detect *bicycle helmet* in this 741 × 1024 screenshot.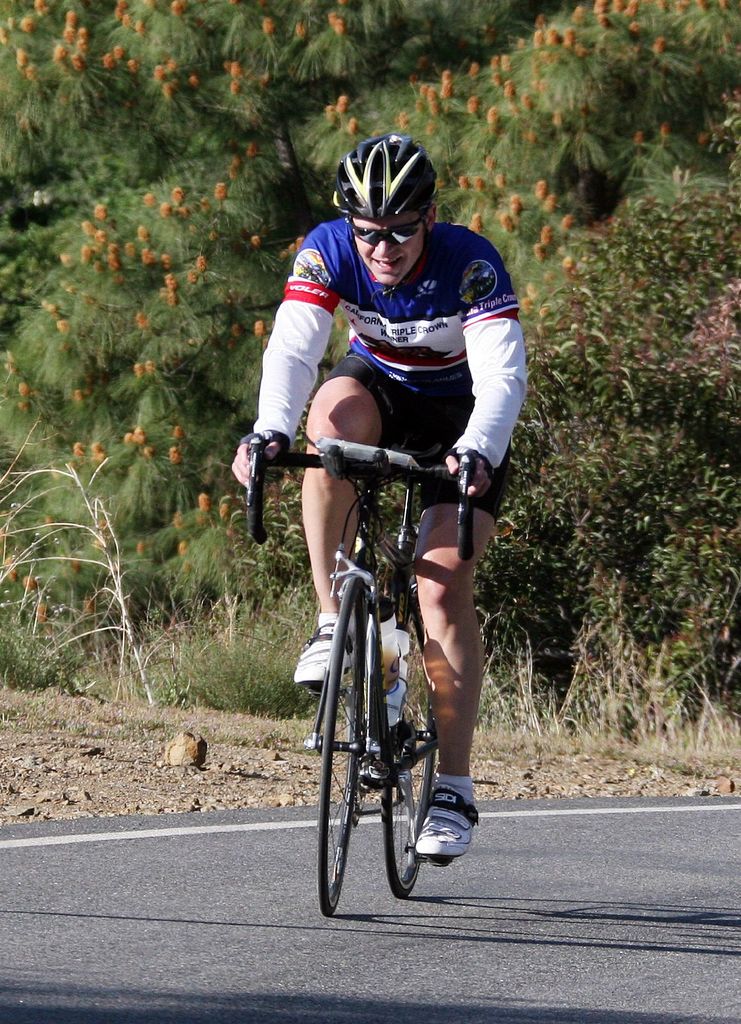
Detection: {"x1": 330, "y1": 132, "x2": 436, "y2": 220}.
